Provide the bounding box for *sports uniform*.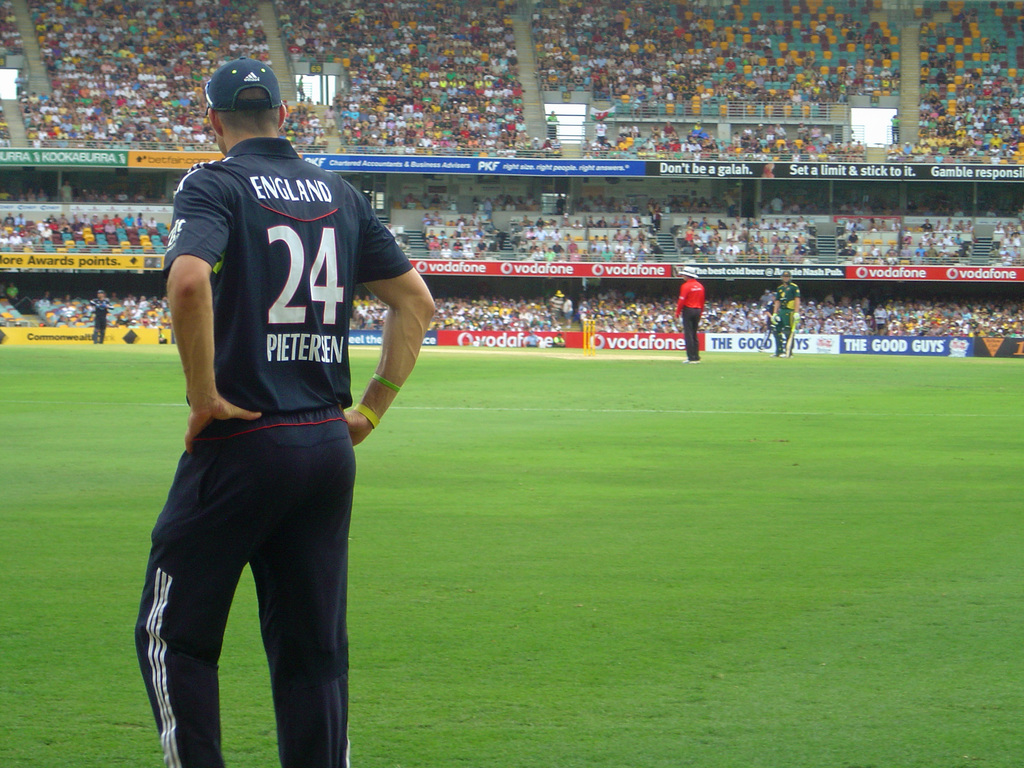
[left=124, top=53, right=423, bottom=767].
